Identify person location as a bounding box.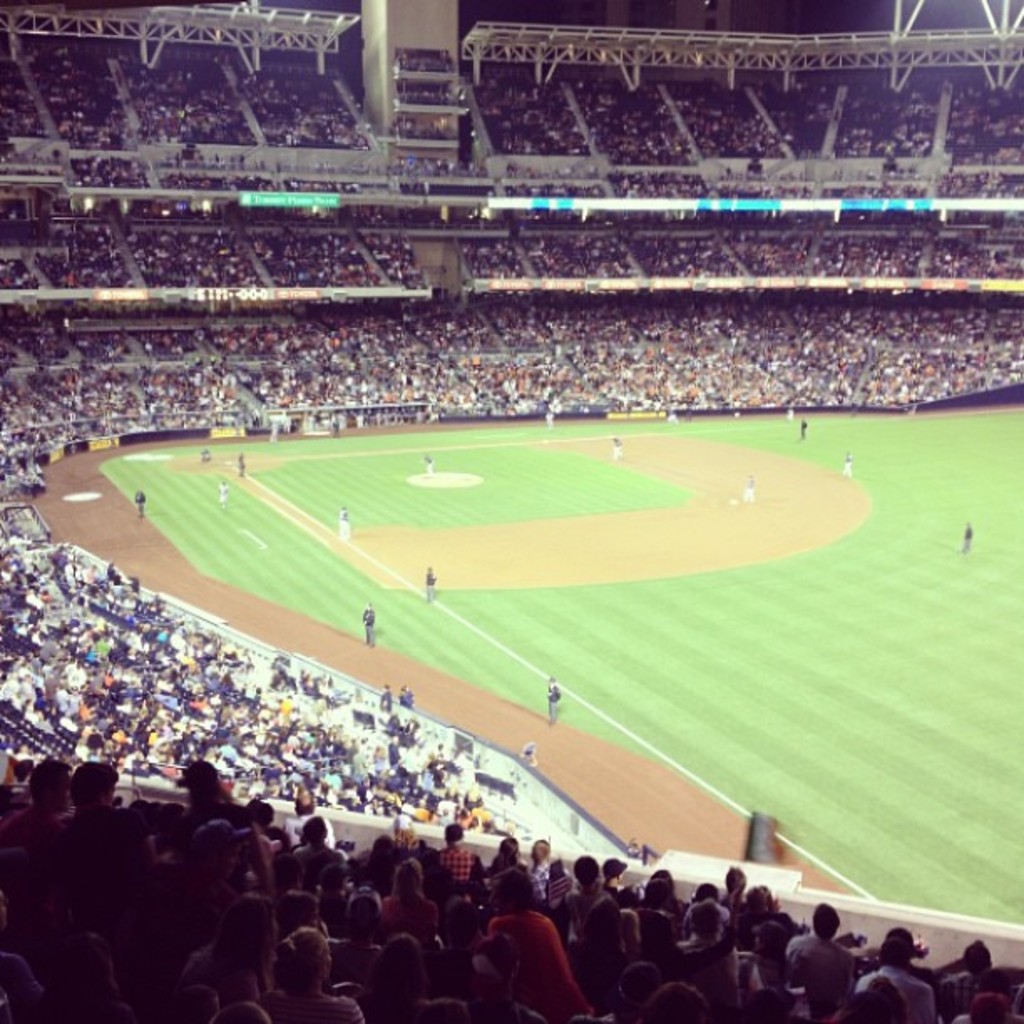
pyautogui.locateOnScreen(338, 499, 351, 540).
